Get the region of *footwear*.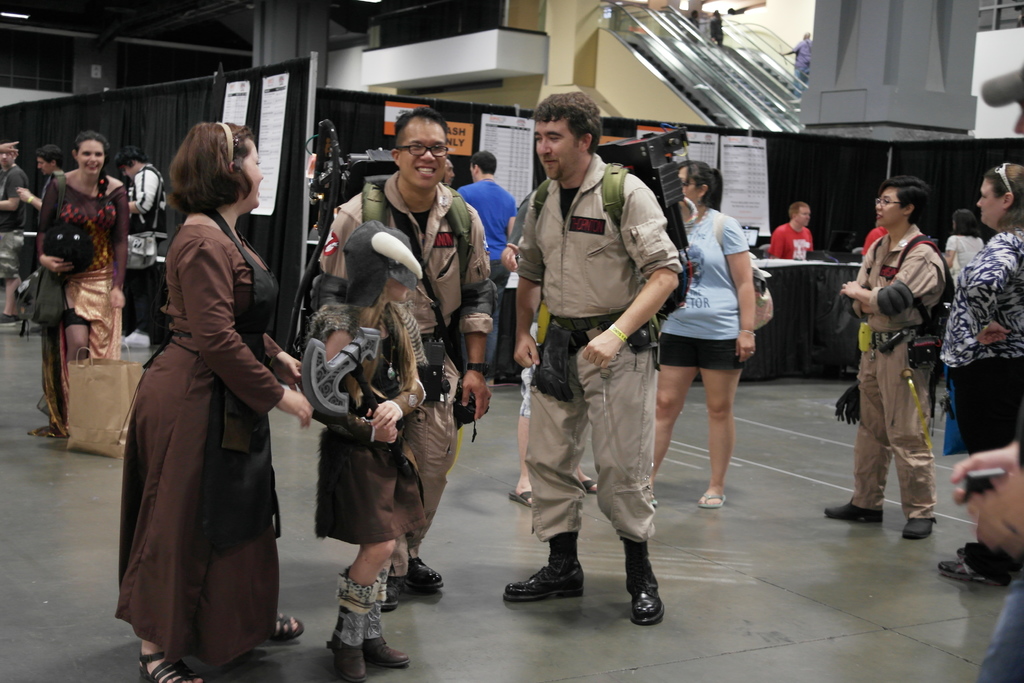
bbox=[131, 651, 200, 682].
